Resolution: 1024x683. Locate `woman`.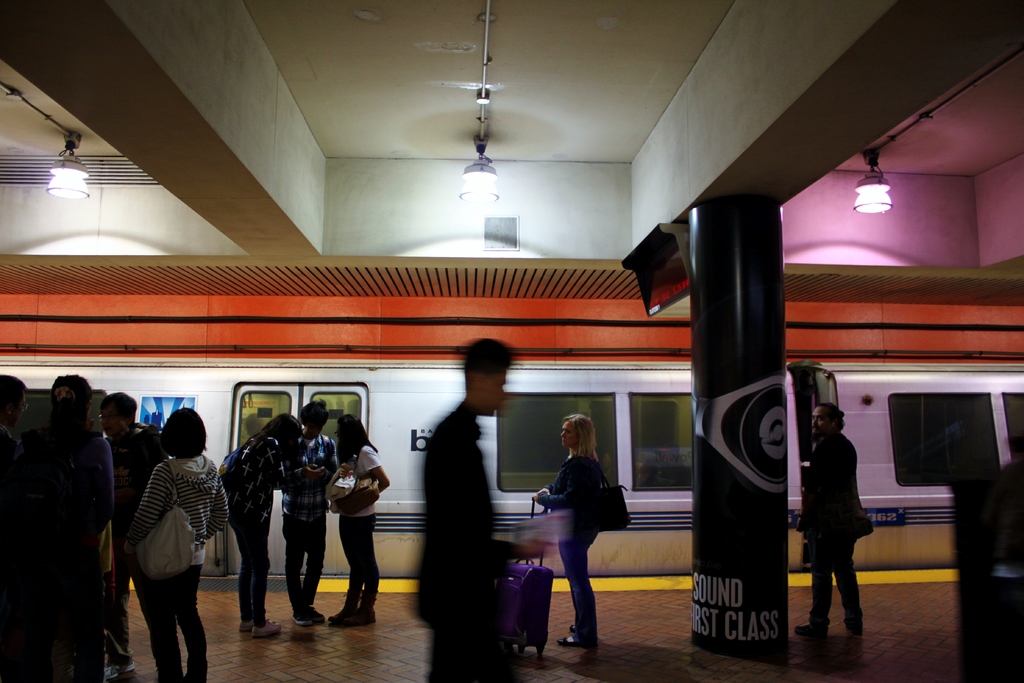
127 407 231 682.
